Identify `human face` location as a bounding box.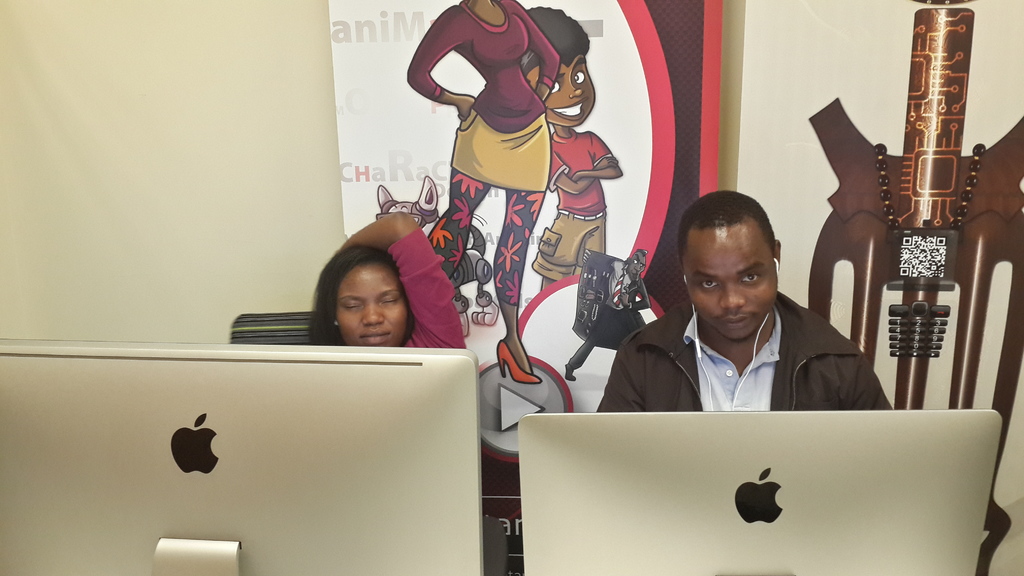
box=[317, 243, 413, 340].
